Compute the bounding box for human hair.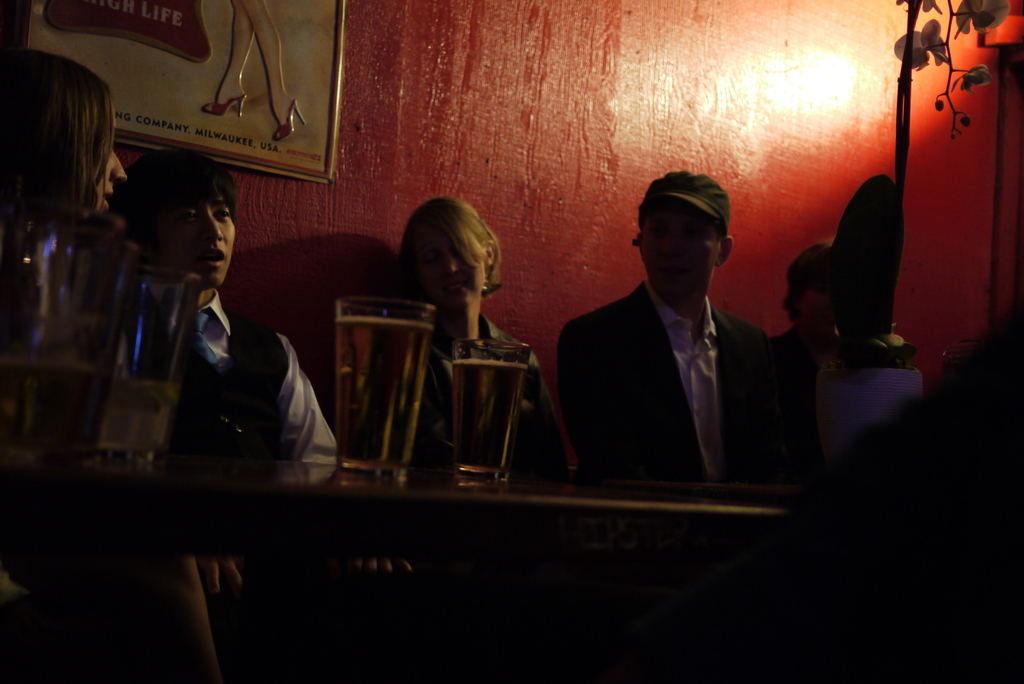
BBox(0, 37, 104, 256).
